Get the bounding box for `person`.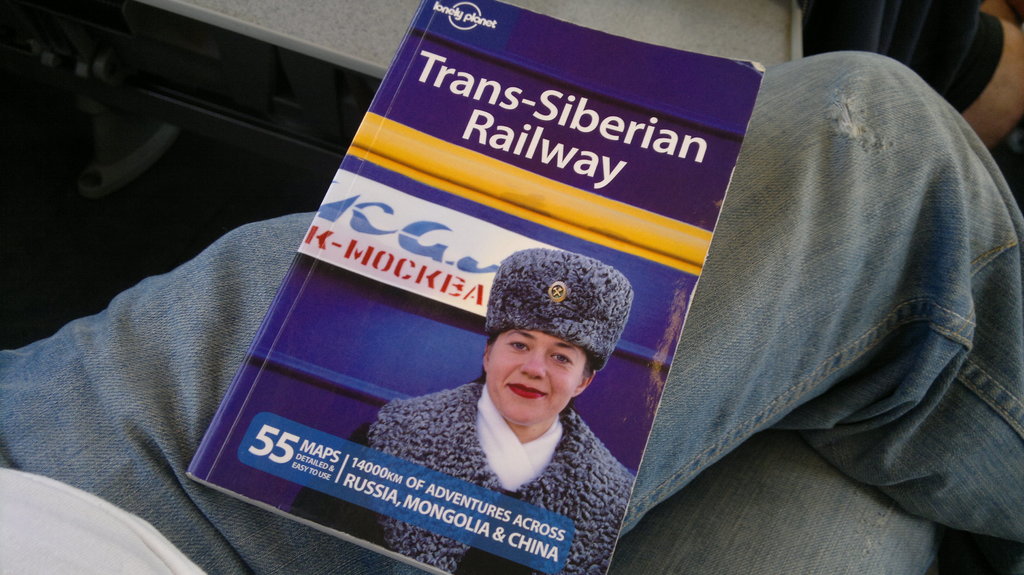
Rect(0, 42, 1023, 574).
